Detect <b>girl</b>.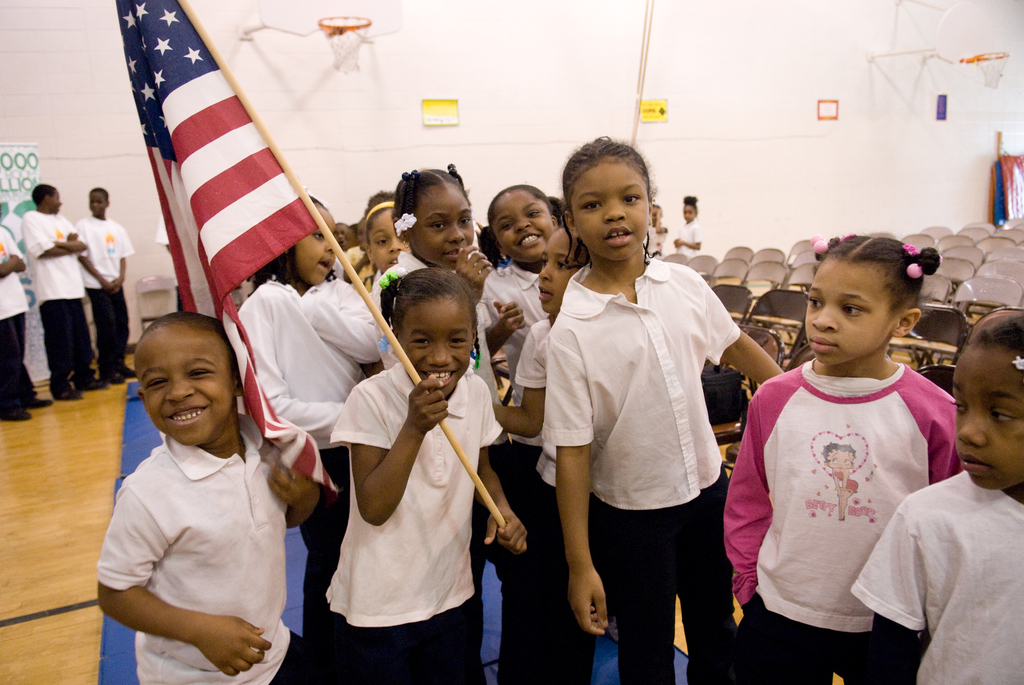
Detected at (x1=374, y1=161, x2=525, y2=681).
